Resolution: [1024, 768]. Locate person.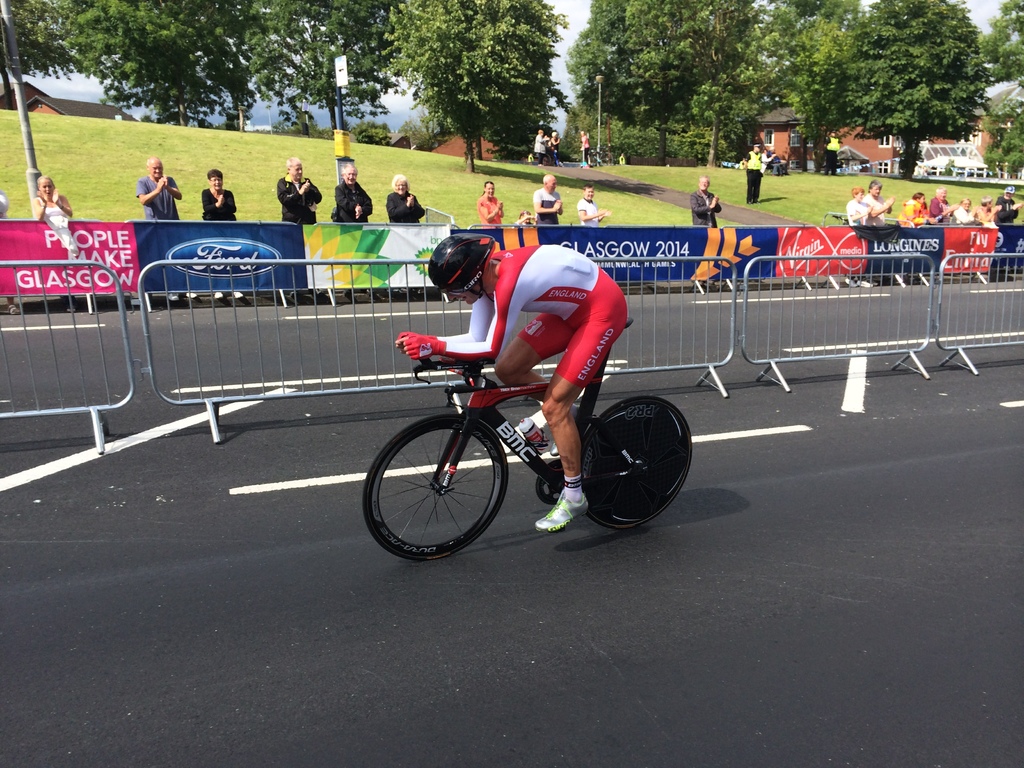
[x1=276, y1=157, x2=329, y2=301].
